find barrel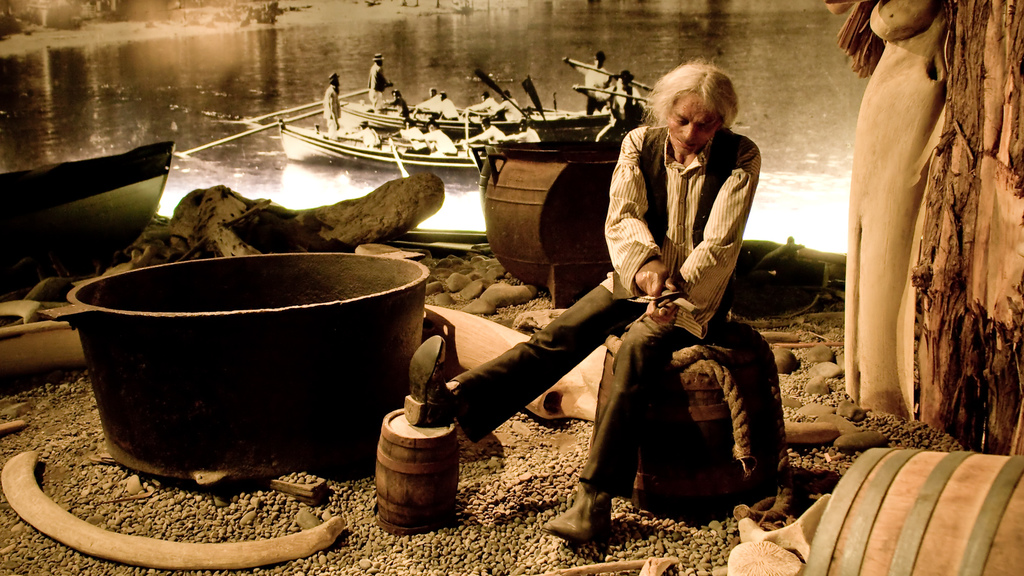
pyautogui.locateOnScreen(788, 438, 1023, 575)
